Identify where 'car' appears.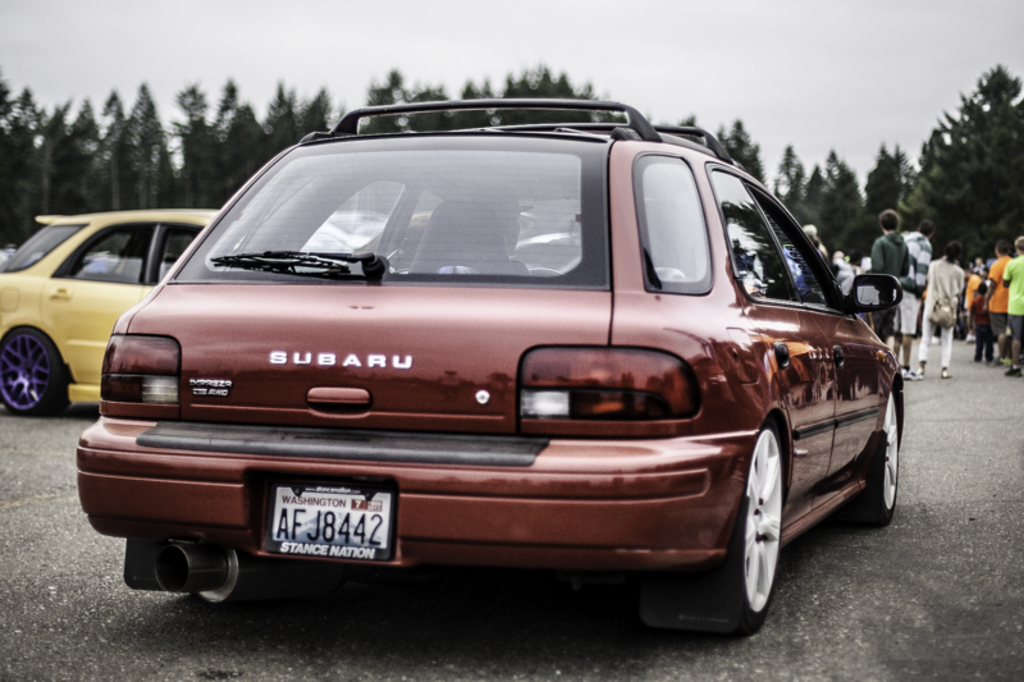
Appears at [x1=74, y1=96, x2=905, y2=637].
